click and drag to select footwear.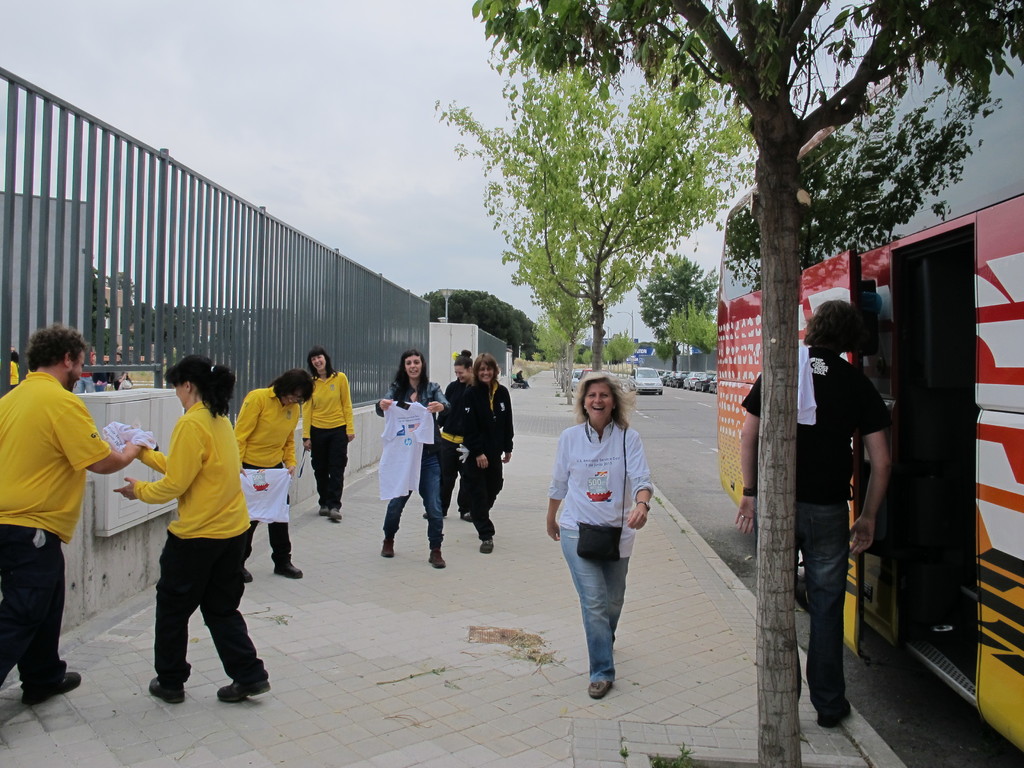
Selection: [144,678,189,707].
